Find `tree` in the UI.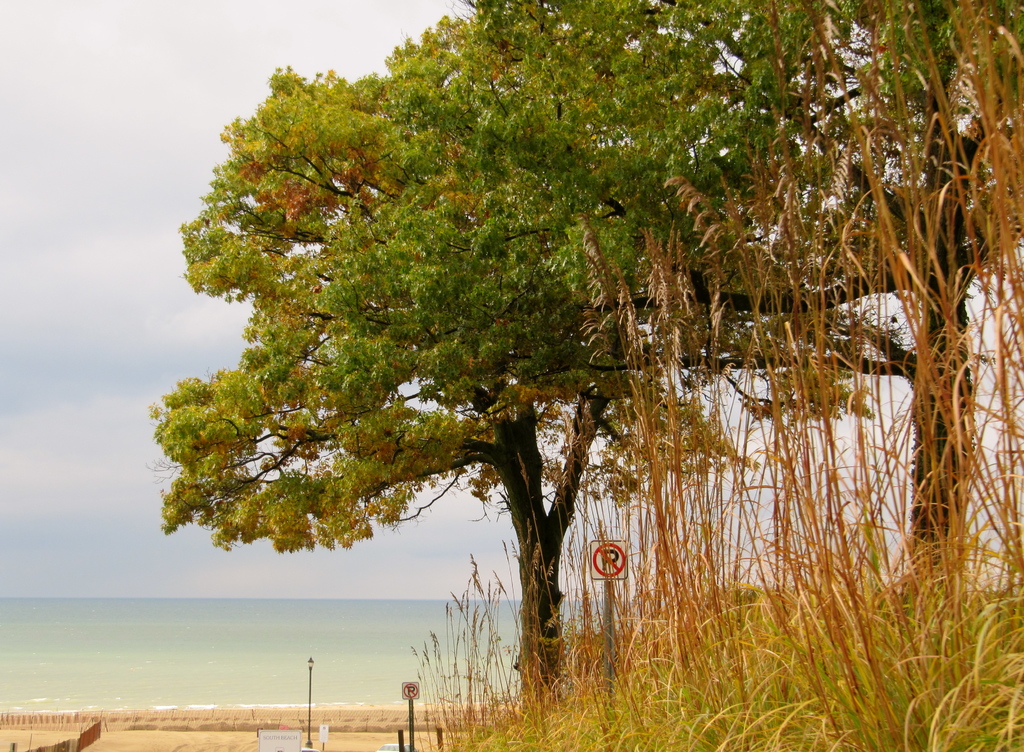
UI element at box(355, 0, 1023, 664).
